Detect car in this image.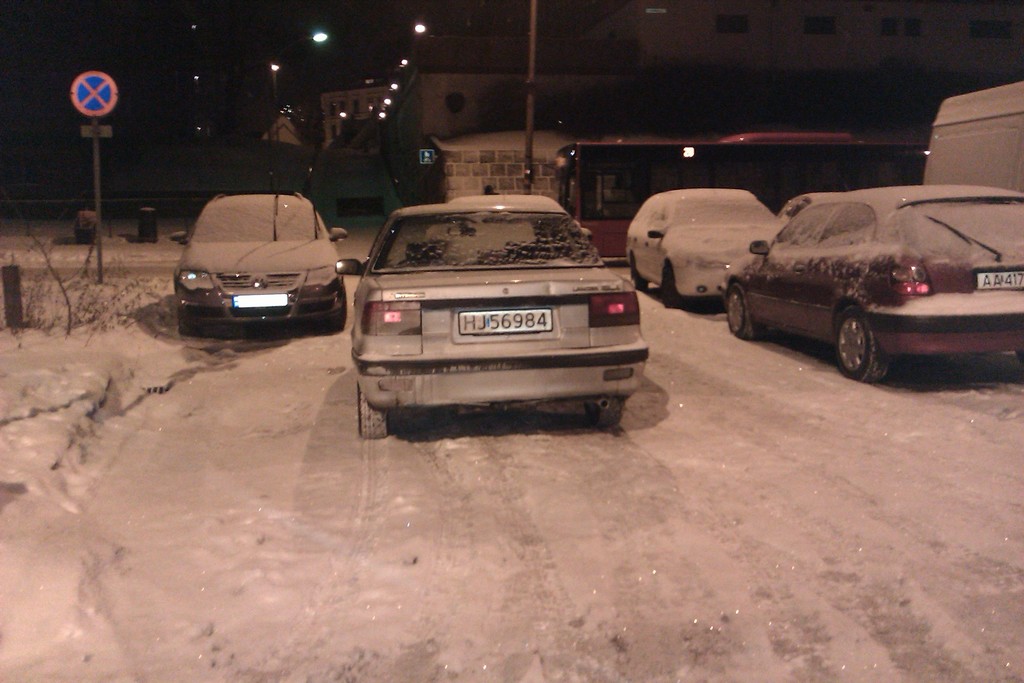
Detection: bbox(719, 181, 1023, 388).
